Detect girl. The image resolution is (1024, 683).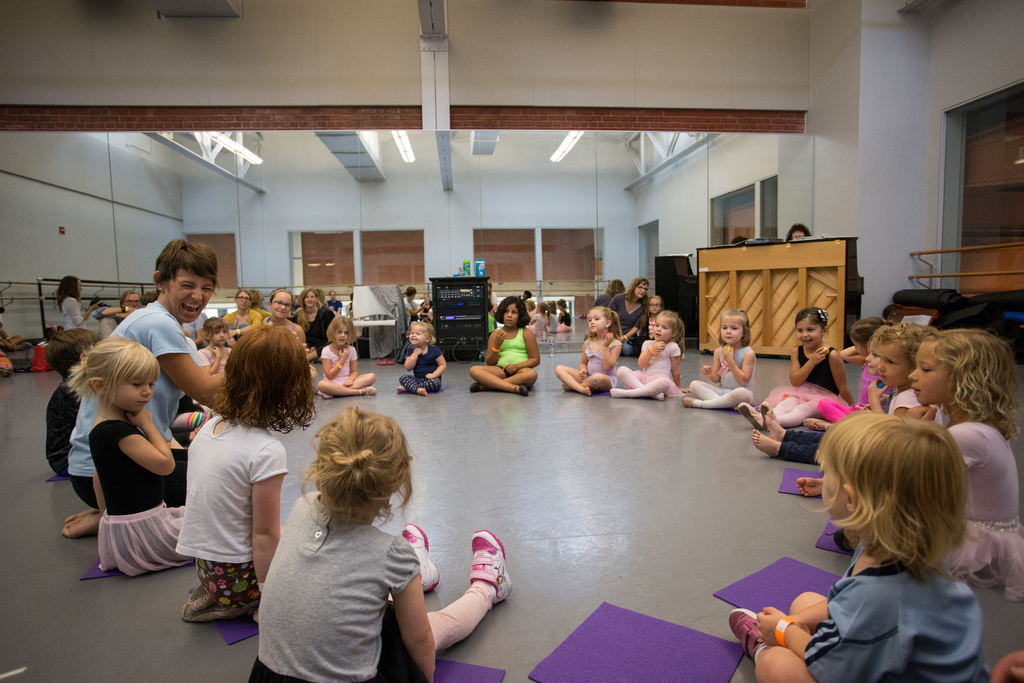
bbox(177, 325, 317, 619).
